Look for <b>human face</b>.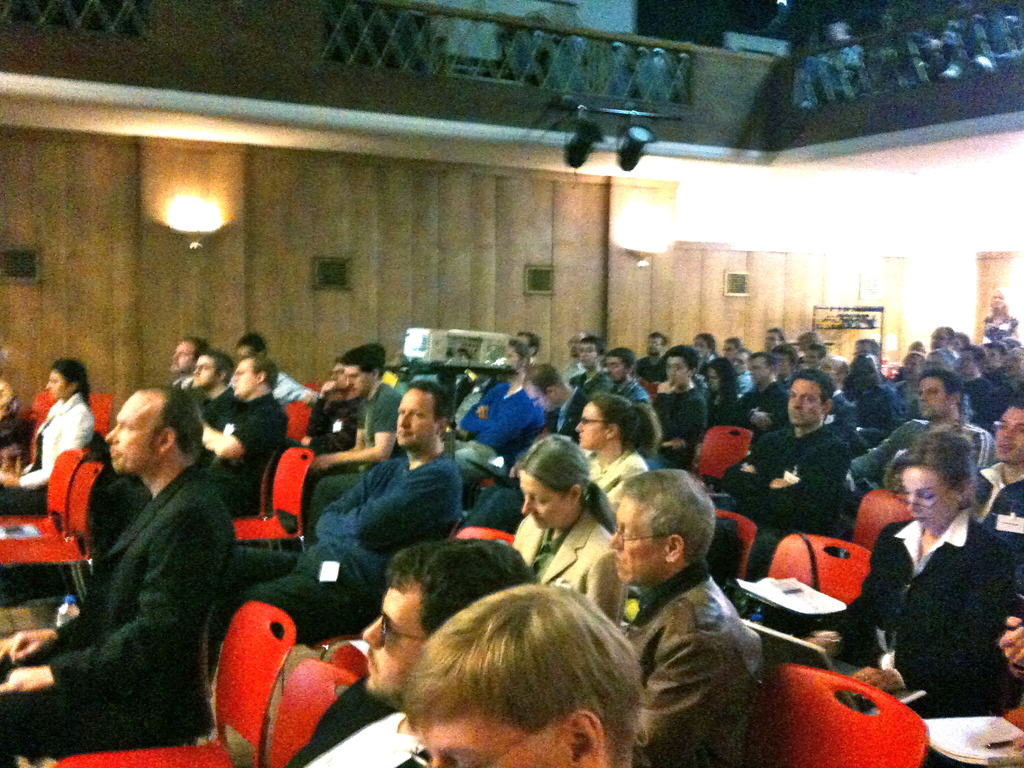
Found: [left=232, top=358, right=258, bottom=396].
